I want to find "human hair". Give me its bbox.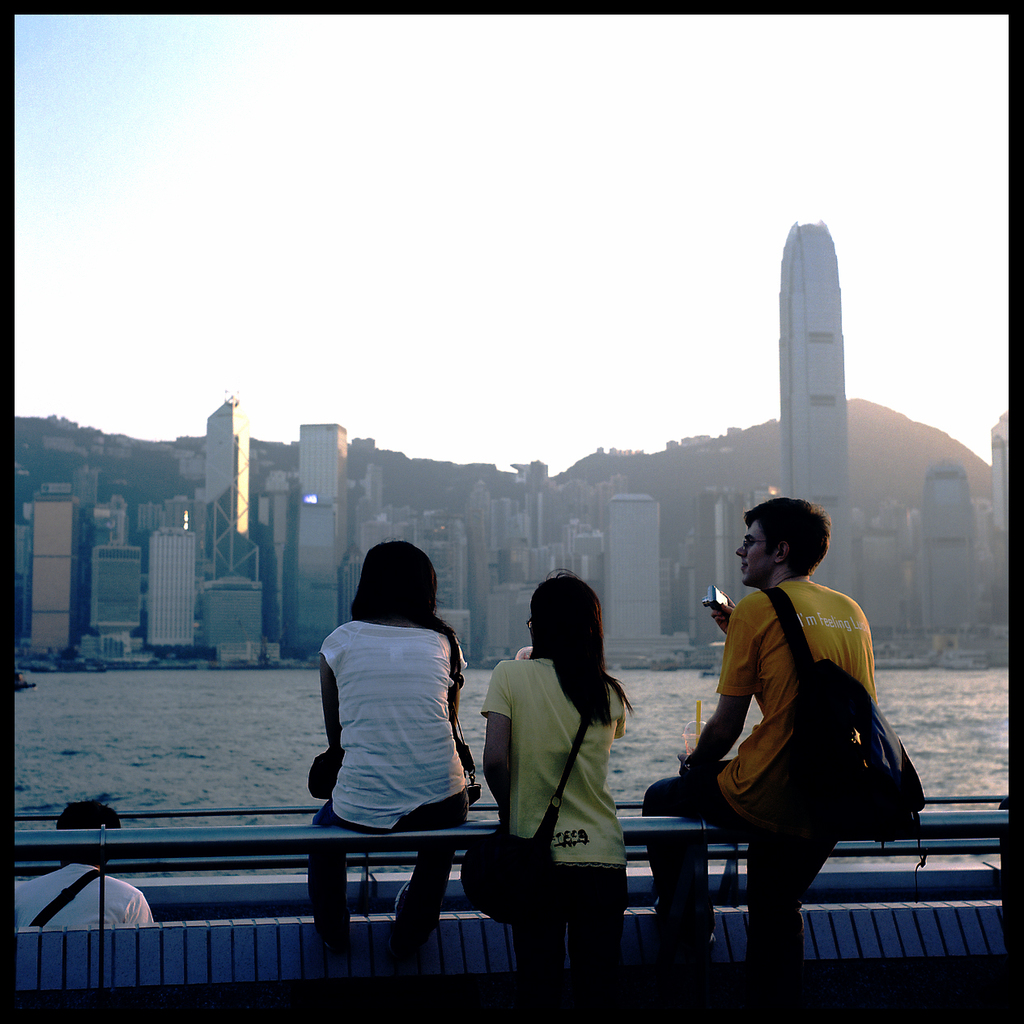
locate(52, 802, 121, 865).
